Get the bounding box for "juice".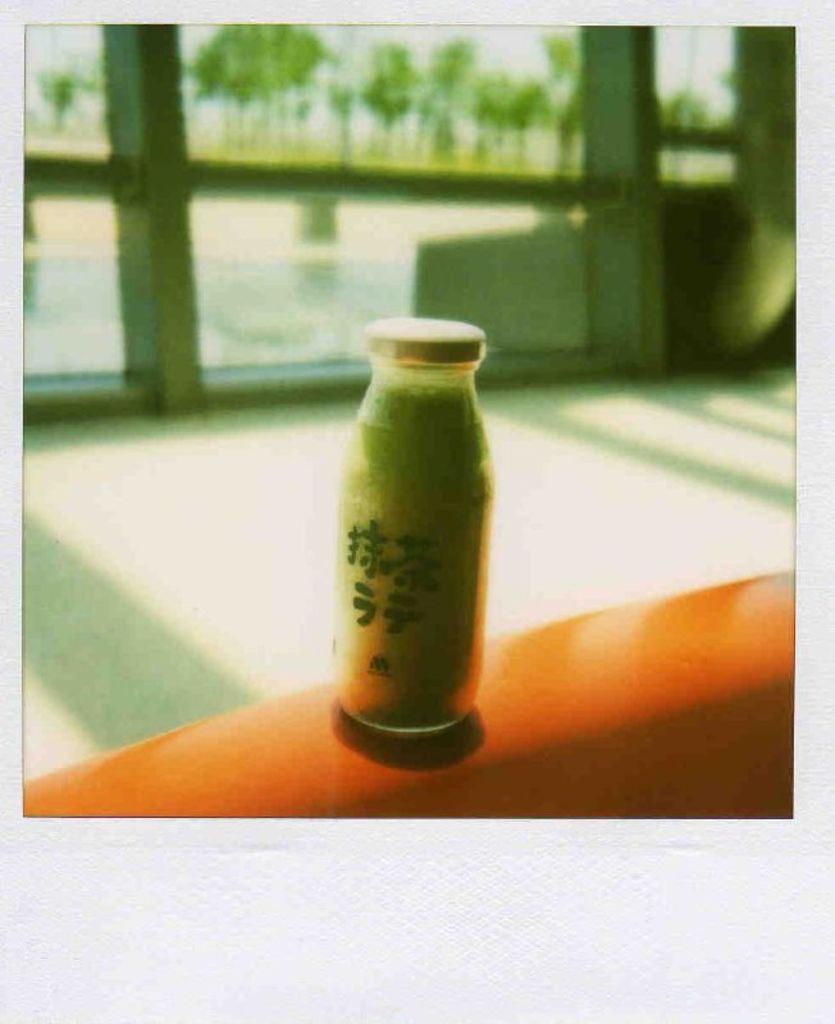
318:296:493:754.
